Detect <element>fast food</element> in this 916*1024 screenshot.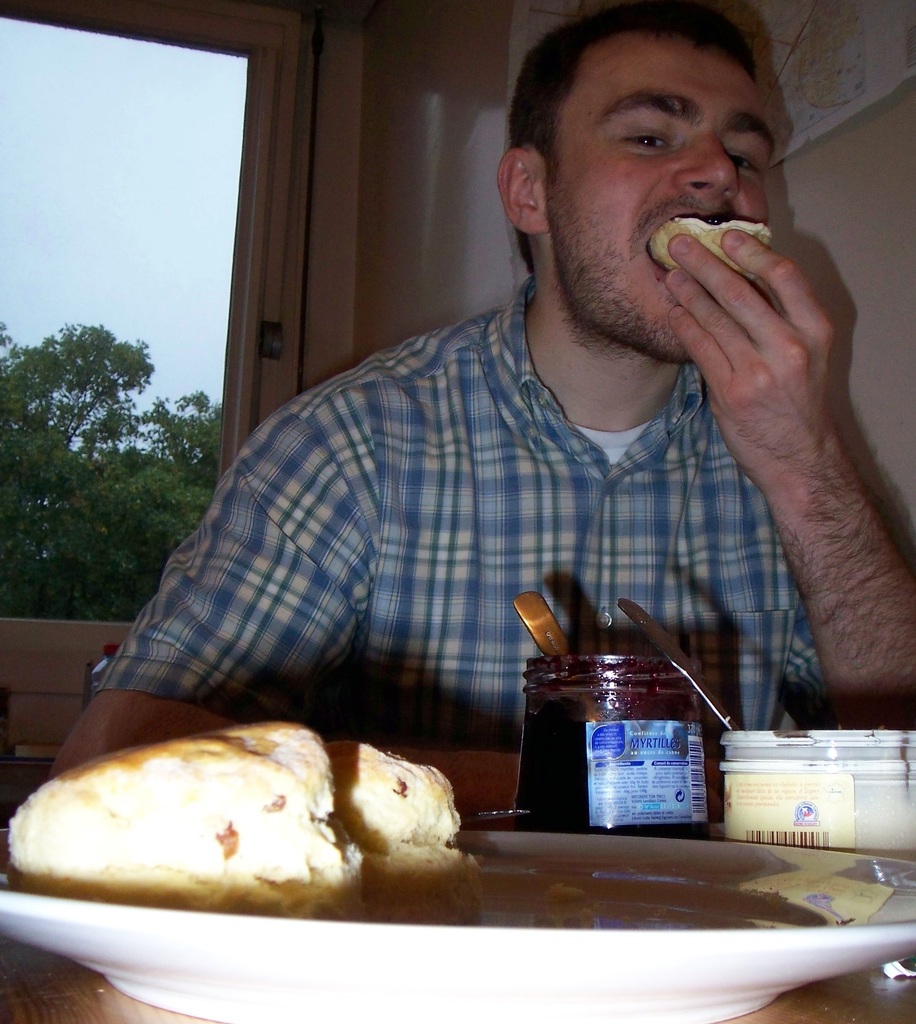
Detection: 332/725/474/920.
